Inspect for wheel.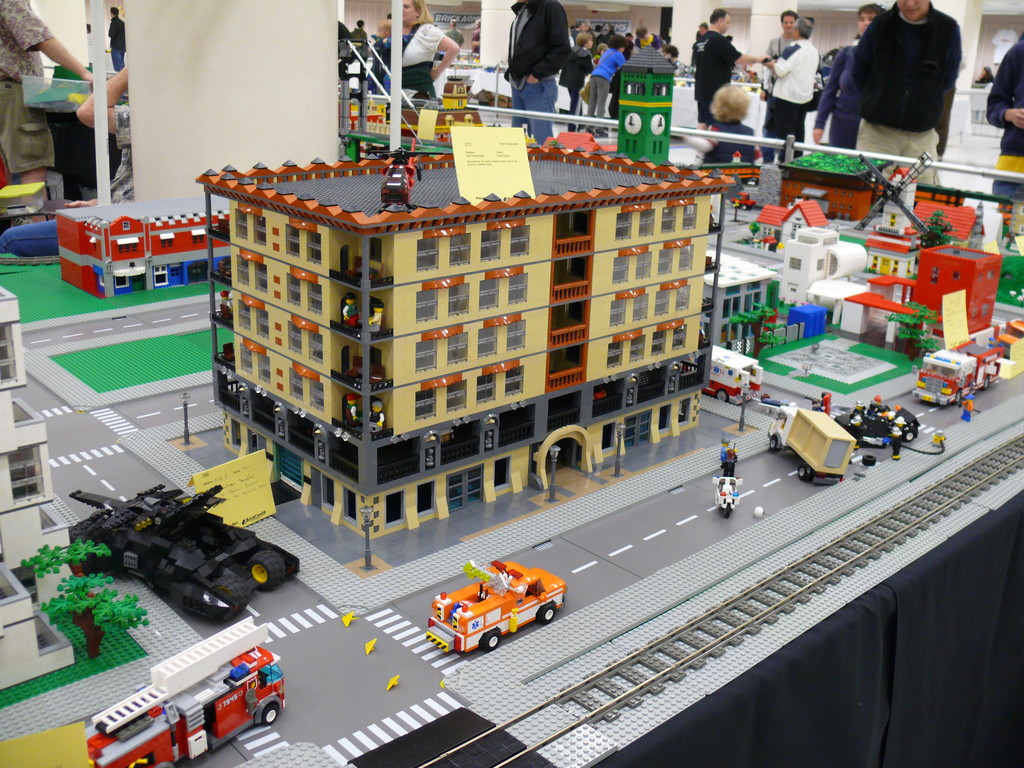
Inspection: 483 631 504 653.
